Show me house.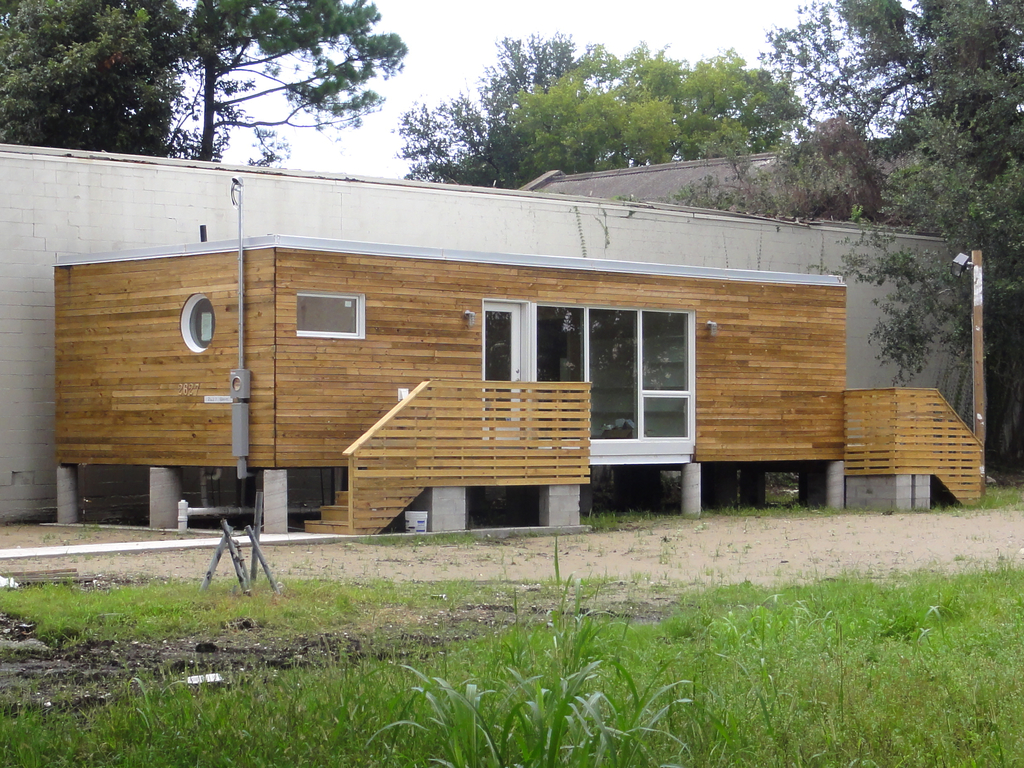
house is here: box=[53, 140, 940, 570].
